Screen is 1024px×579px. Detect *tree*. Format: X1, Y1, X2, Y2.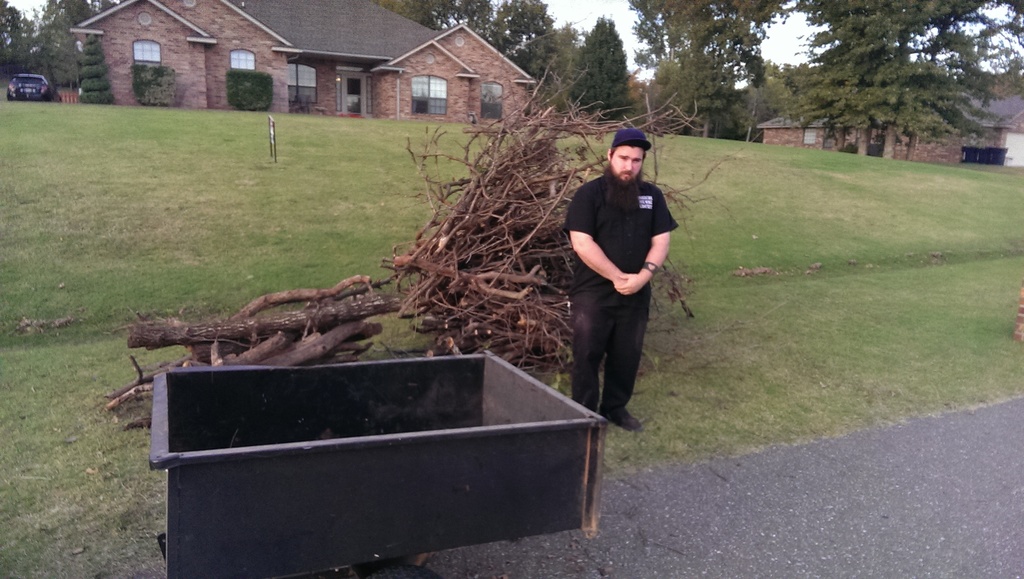
428, 0, 513, 37.
